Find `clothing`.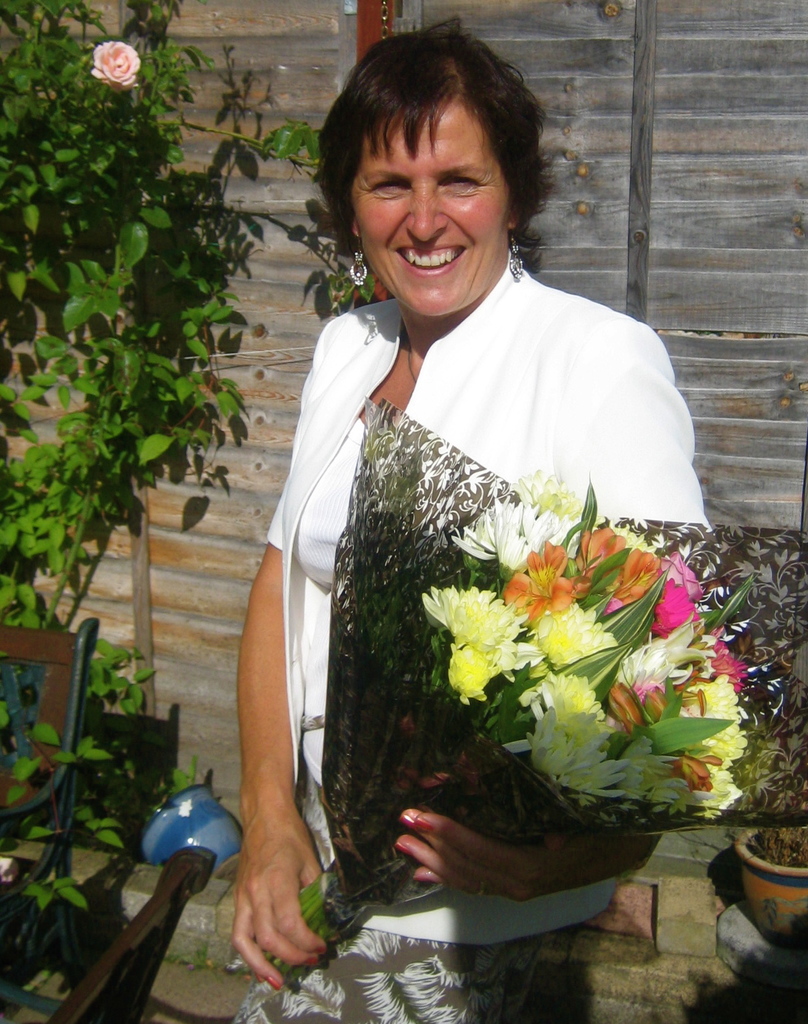
<region>235, 253, 711, 1023</region>.
